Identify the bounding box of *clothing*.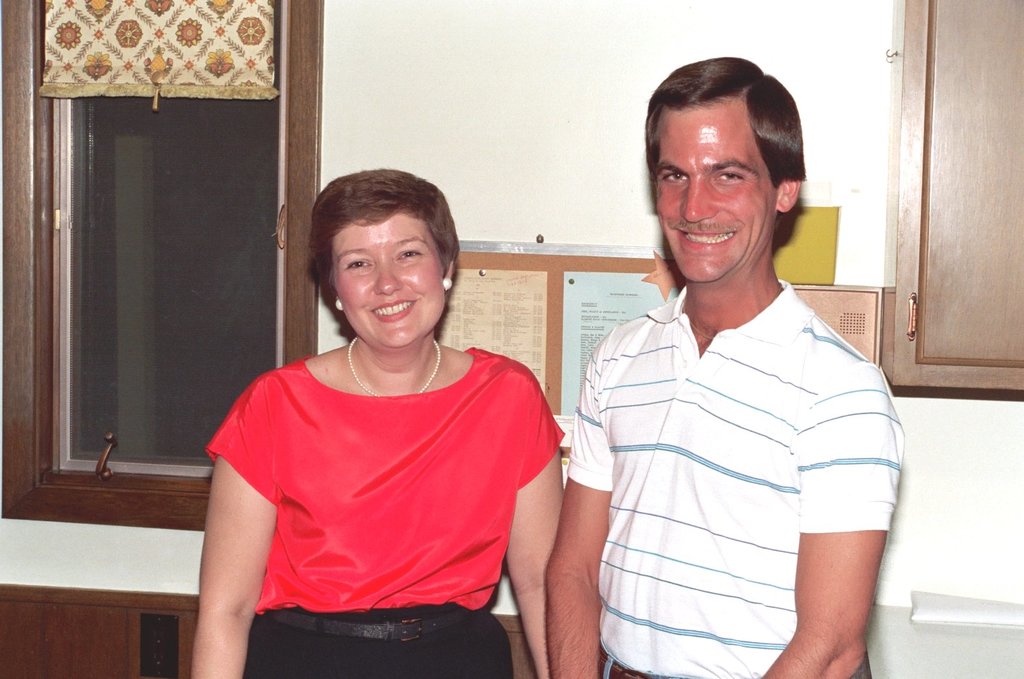
[left=200, top=342, right=571, bottom=678].
